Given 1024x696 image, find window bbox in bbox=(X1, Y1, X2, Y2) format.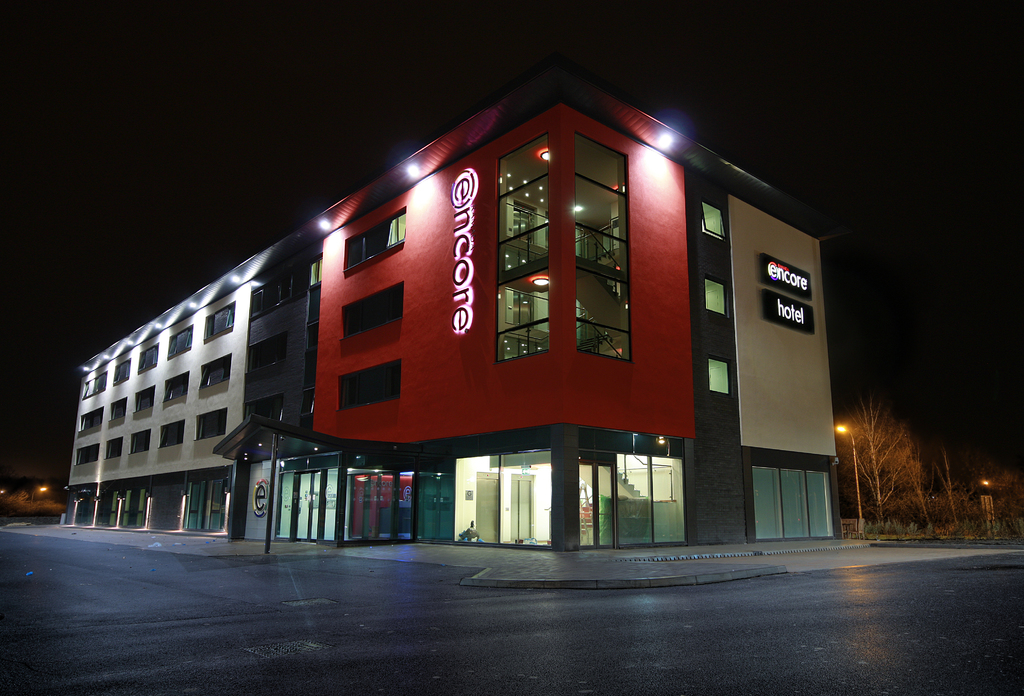
bbox=(73, 442, 98, 466).
